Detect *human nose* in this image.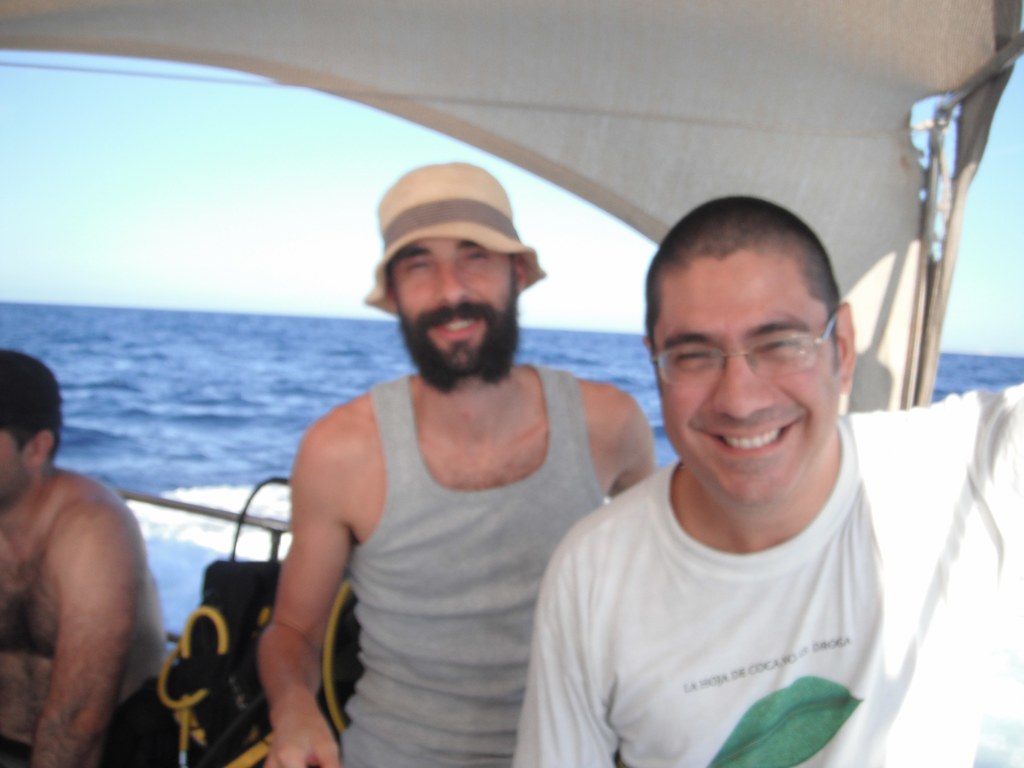
Detection: 437:268:465:300.
